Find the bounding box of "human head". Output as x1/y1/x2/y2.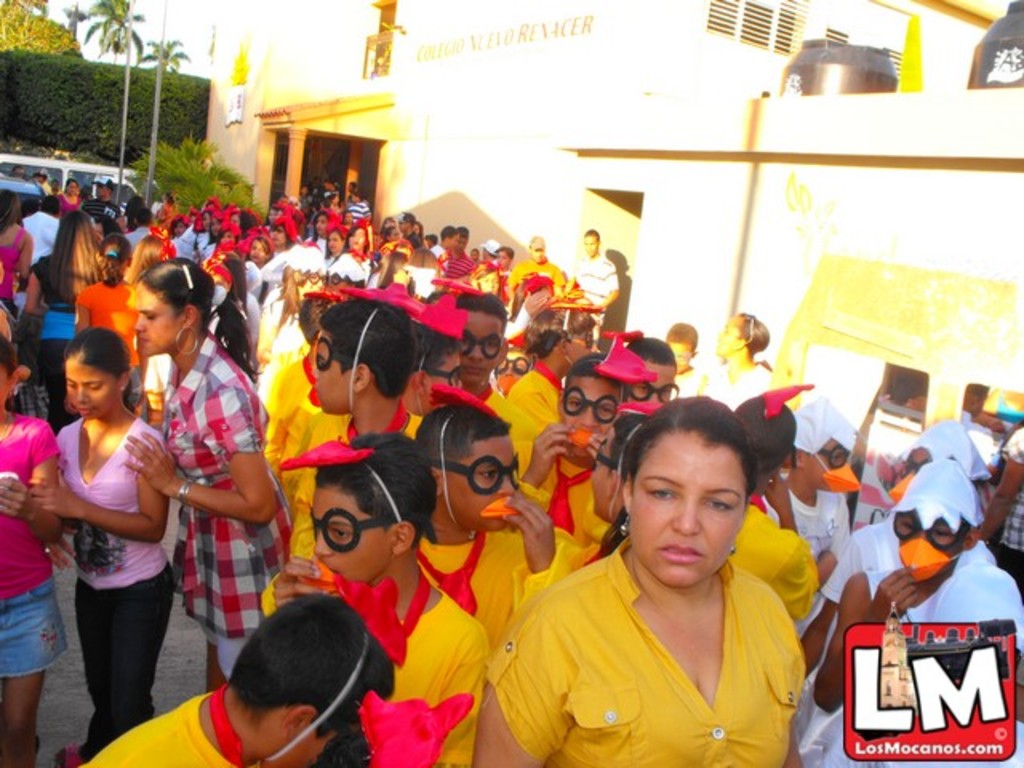
586/230/597/256.
